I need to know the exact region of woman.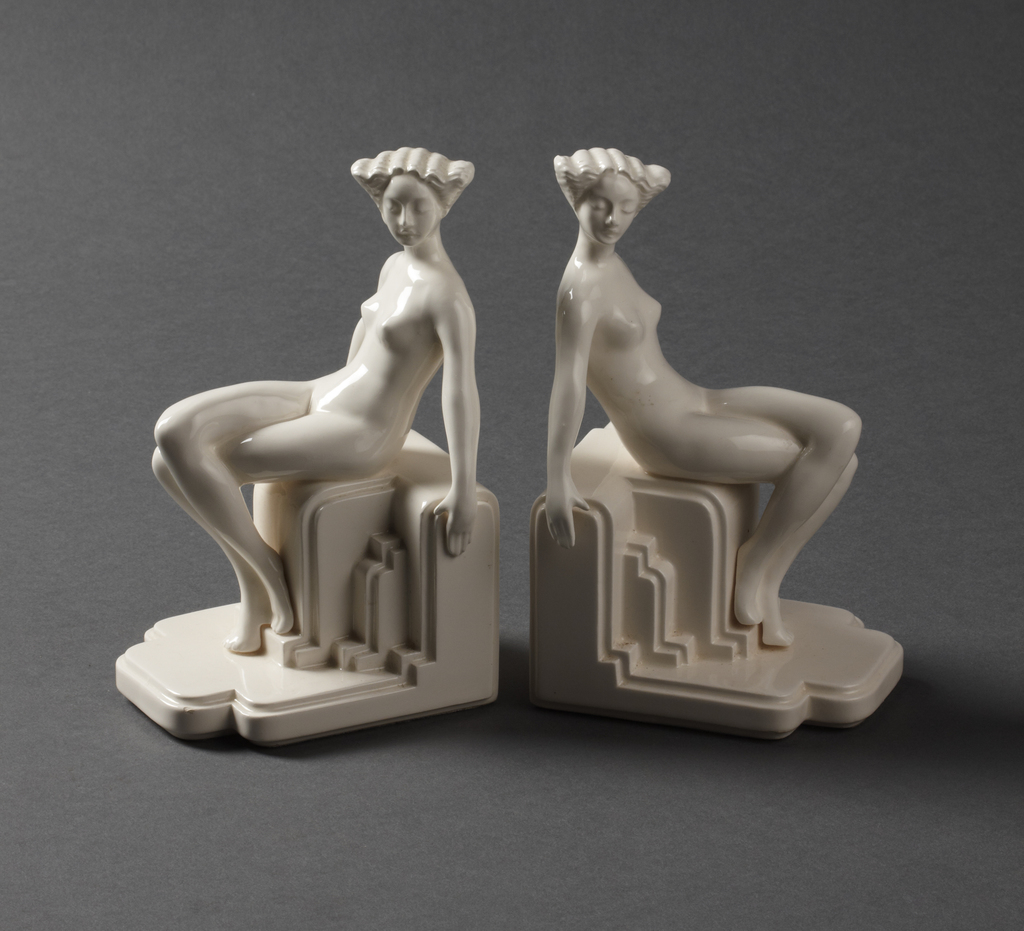
Region: rect(155, 112, 500, 751).
